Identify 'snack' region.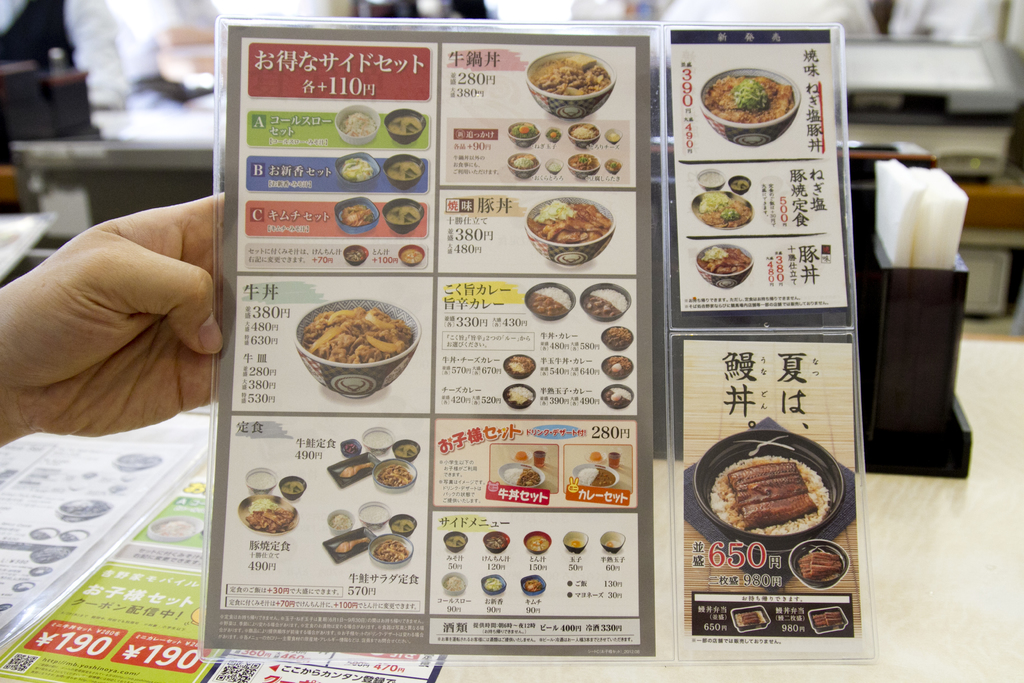
Region: BBox(394, 111, 420, 133).
